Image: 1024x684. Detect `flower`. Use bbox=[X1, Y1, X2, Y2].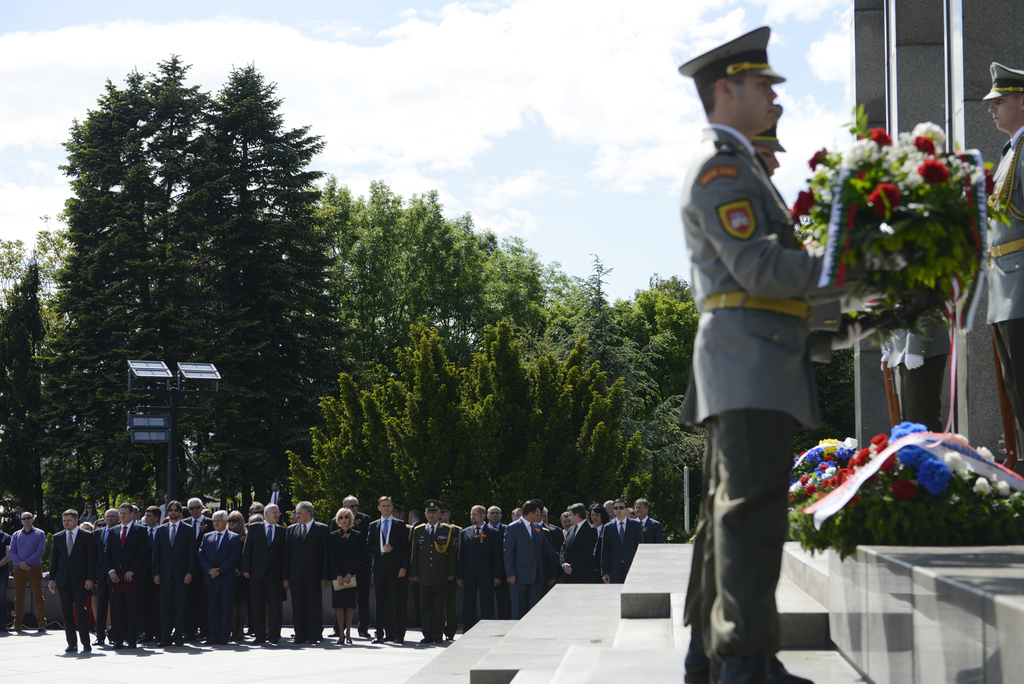
bbox=[915, 156, 948, 184].
